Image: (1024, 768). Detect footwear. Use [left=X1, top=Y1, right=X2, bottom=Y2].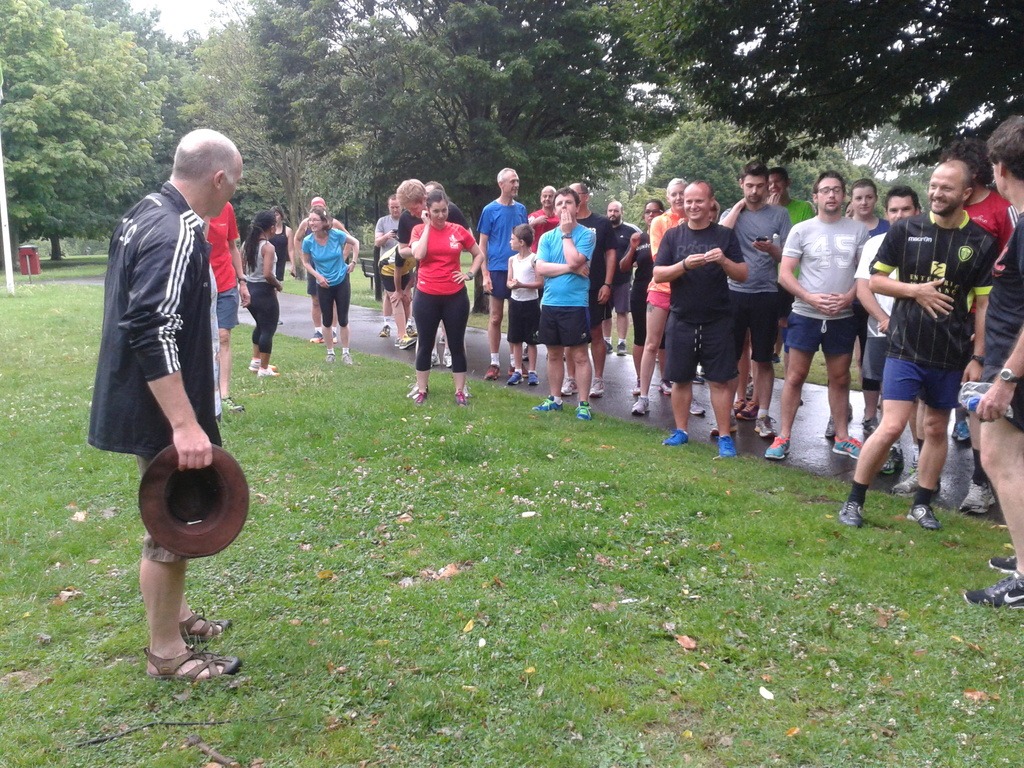
[left=823, top=403, right=851, bottom=438].
